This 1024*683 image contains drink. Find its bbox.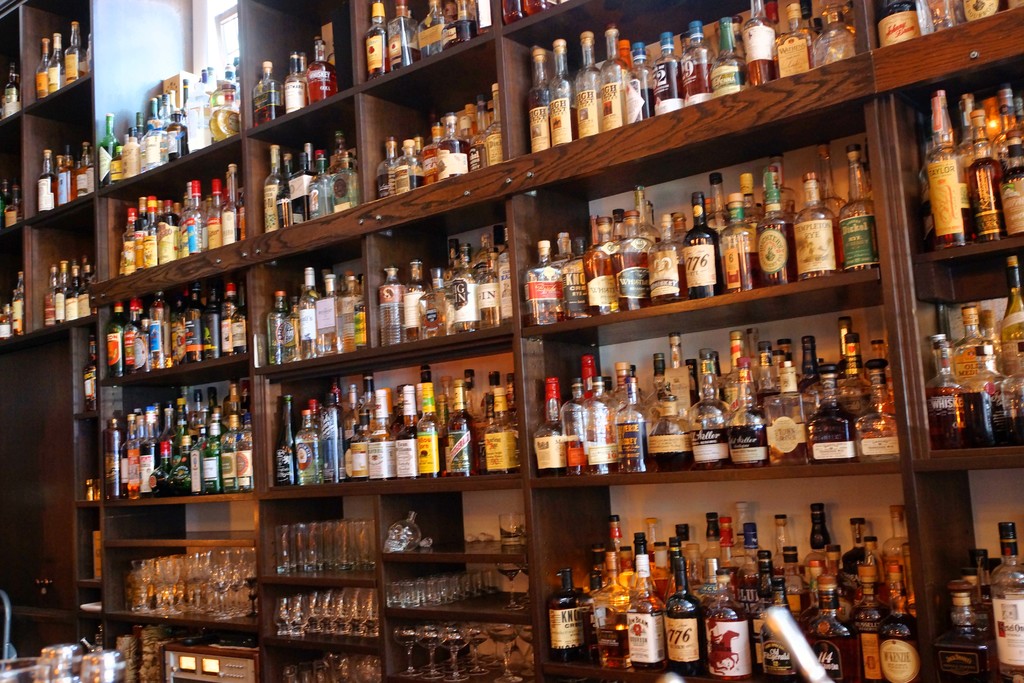
box=[651, 58, 682, 106].
